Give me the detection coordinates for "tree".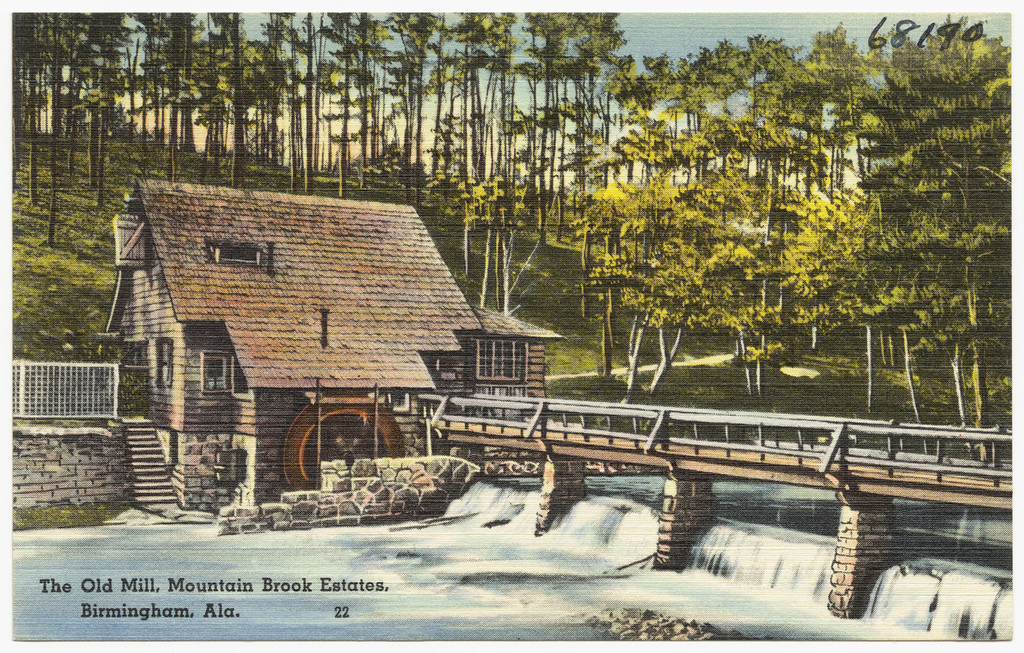
pyautogui.locateOnScreen(167, 13, 226, 175).
